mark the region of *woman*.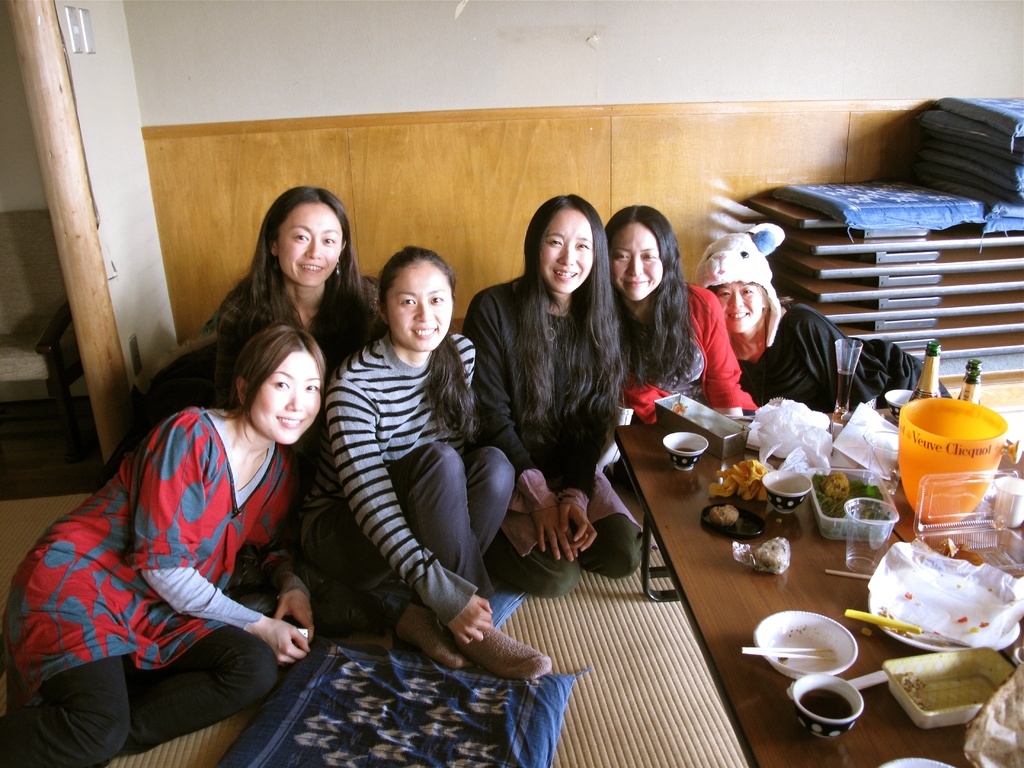
Region: region(327, 248, 553, 674).
